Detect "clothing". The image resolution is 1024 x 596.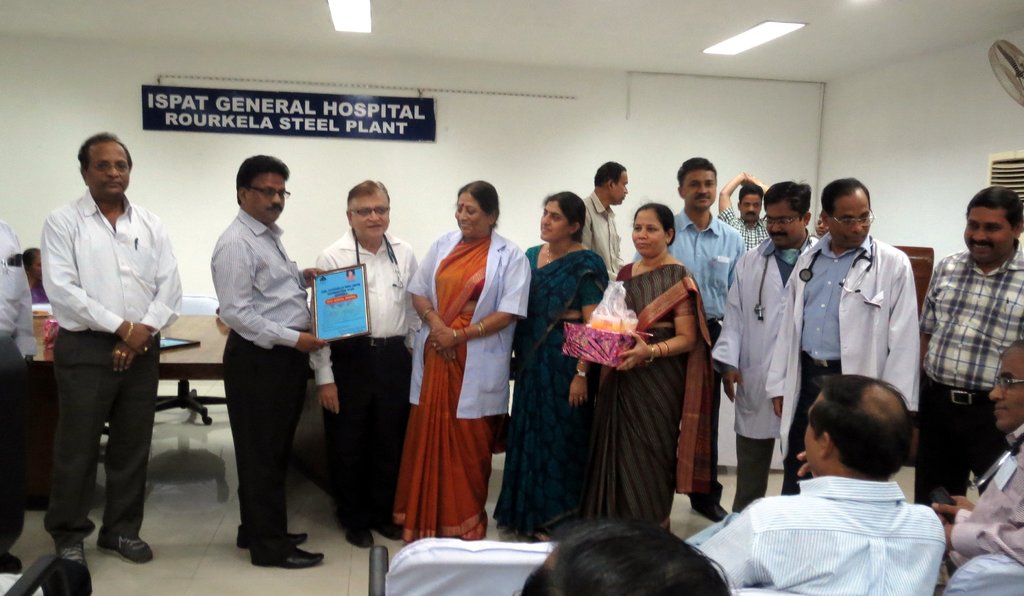
630,211,747,325.
